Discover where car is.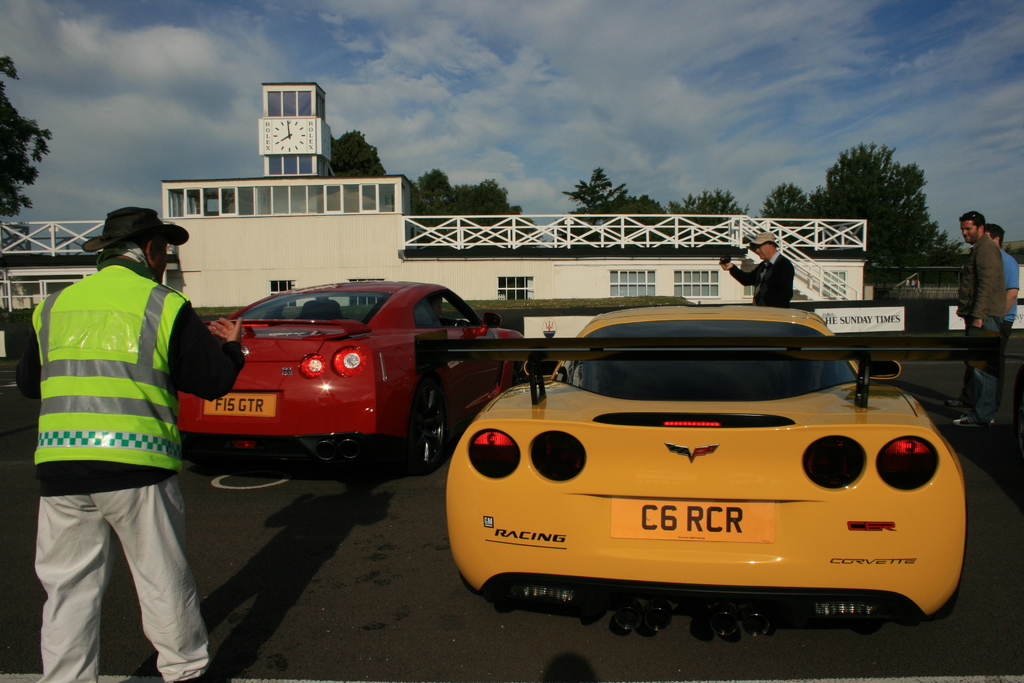
Discovered at bbox=[179, 281, 536, 477].
